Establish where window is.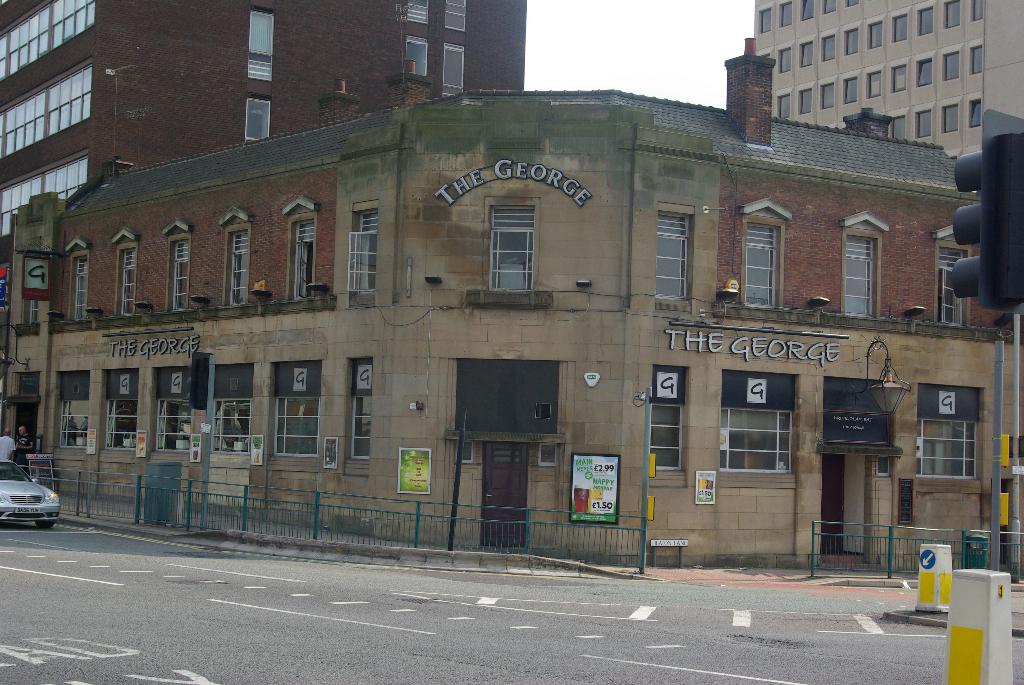
Established at (895, 17, 909, 43).
